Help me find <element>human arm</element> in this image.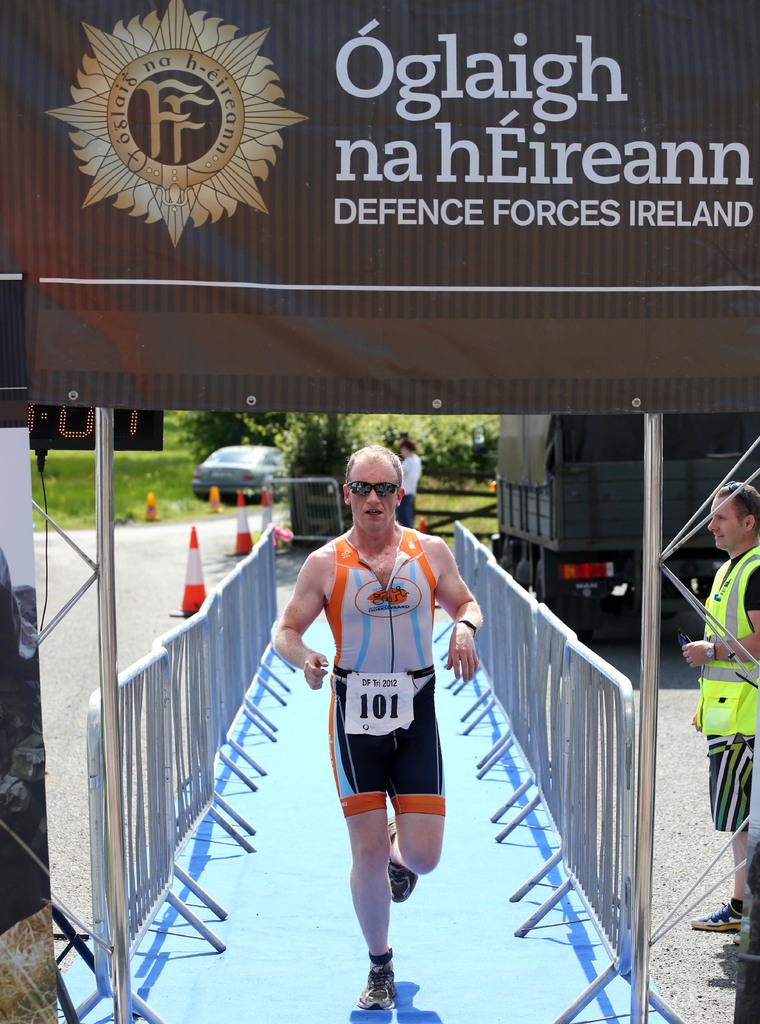
Found it: BBox(684, 566, 759, 684).
